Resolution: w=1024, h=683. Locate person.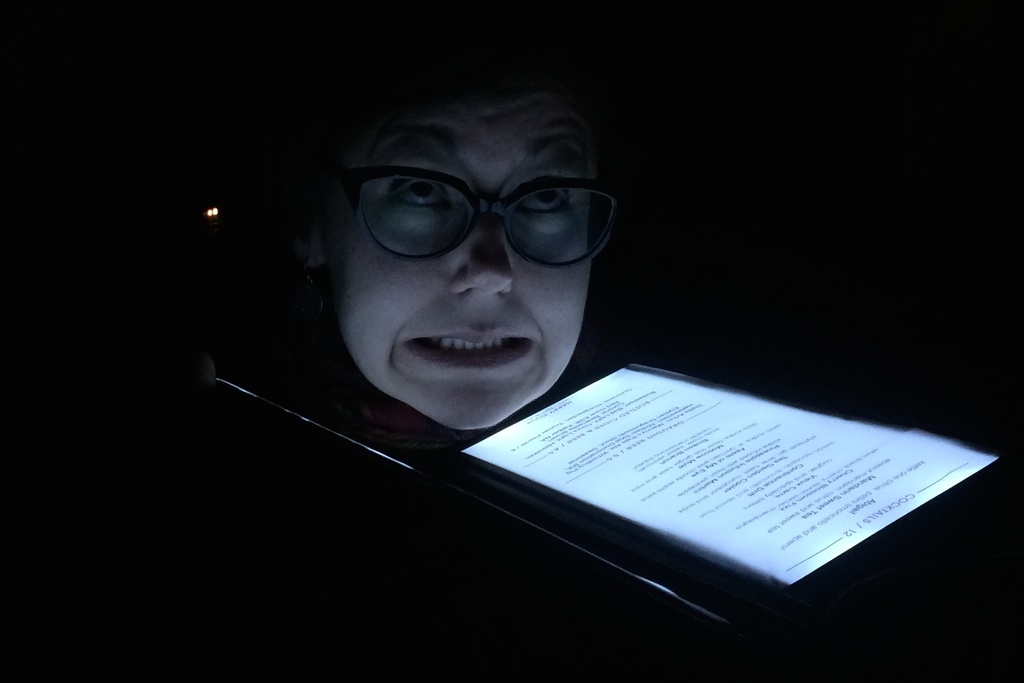
BBox(306, 52, 621, 438).
